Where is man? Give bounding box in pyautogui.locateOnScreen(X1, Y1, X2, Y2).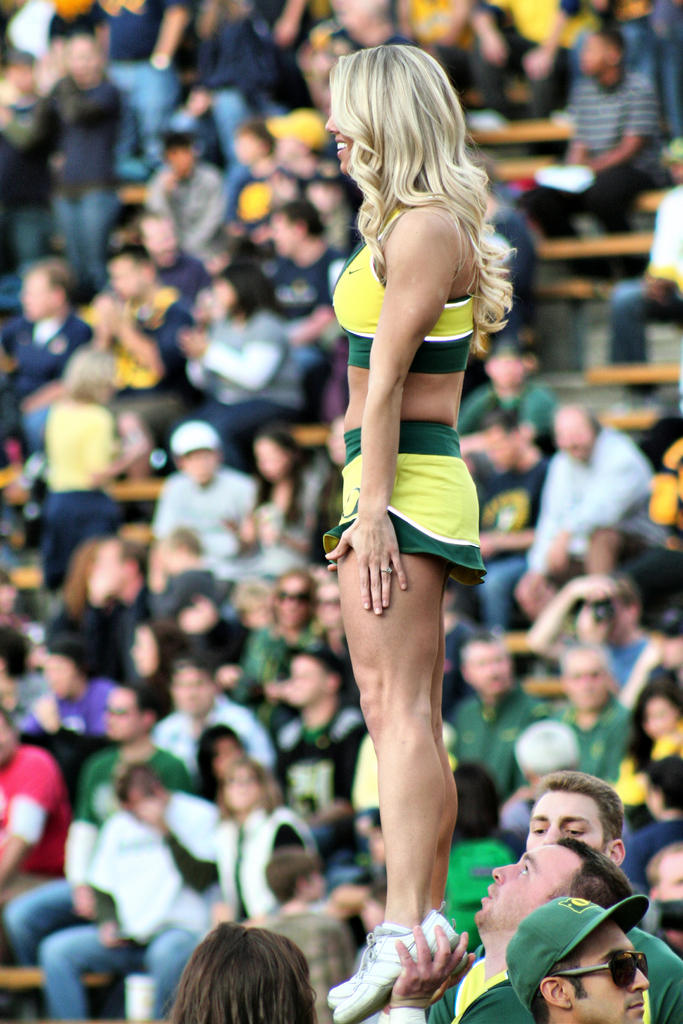
pyautogui.locateOnScreen(39, 30, 130, 291).
